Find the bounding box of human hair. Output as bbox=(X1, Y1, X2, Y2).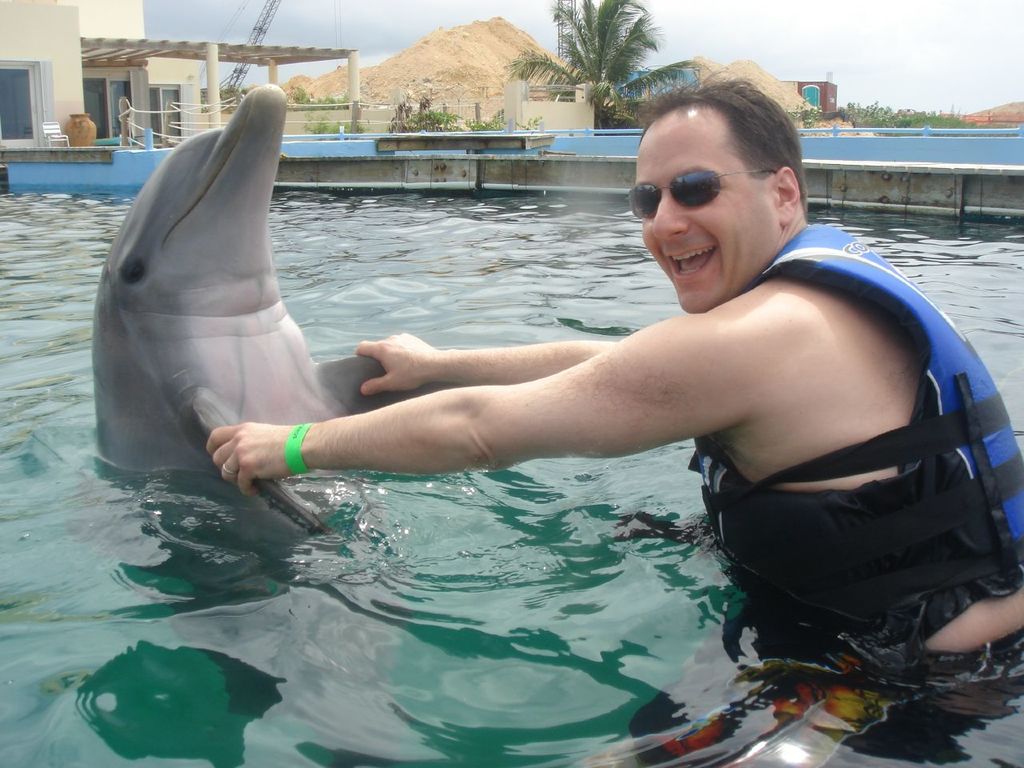
bbox=(635, 70, 812, 258).
